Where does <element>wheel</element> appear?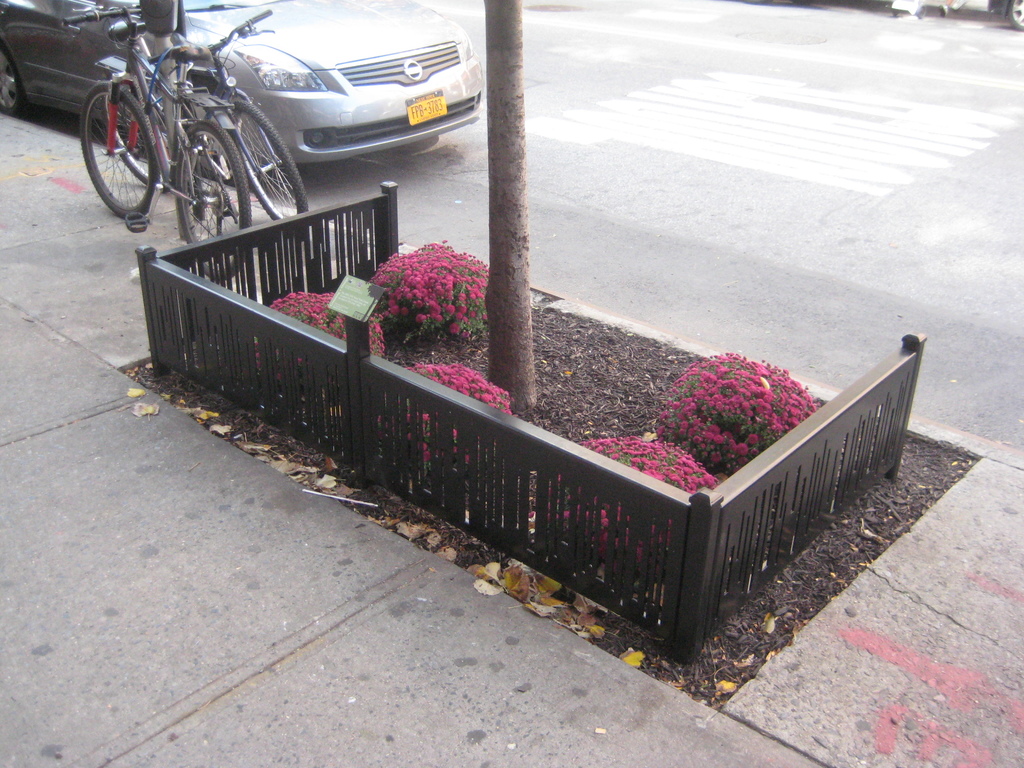
Appears at 0, 45, 27, 118.
